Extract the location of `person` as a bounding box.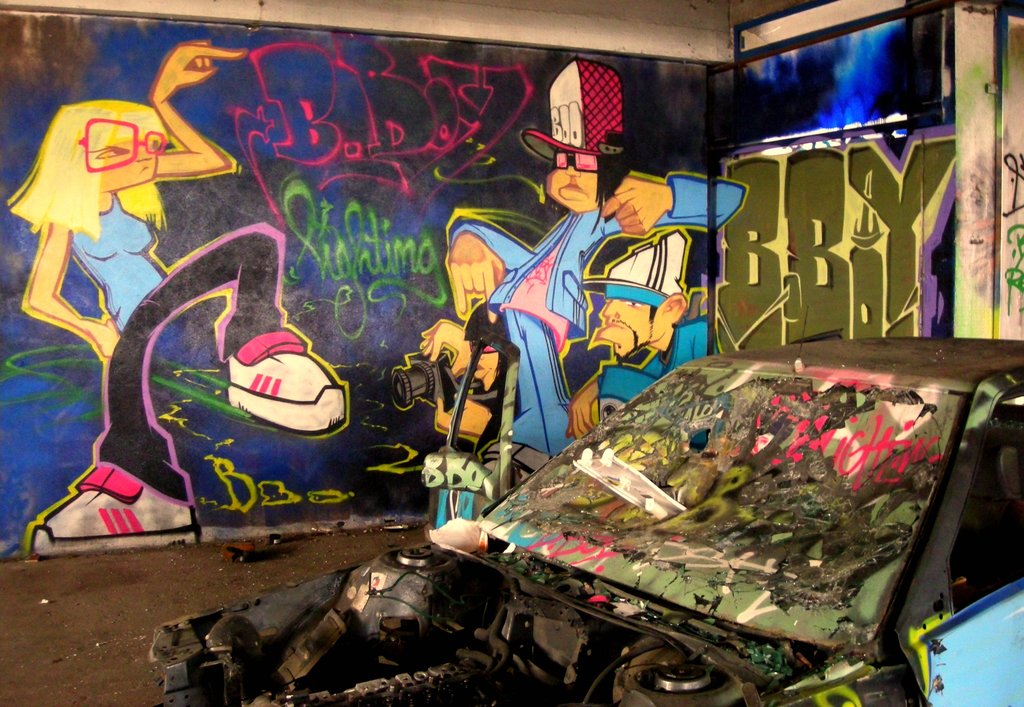
box=[440, 150, 755, 450].
